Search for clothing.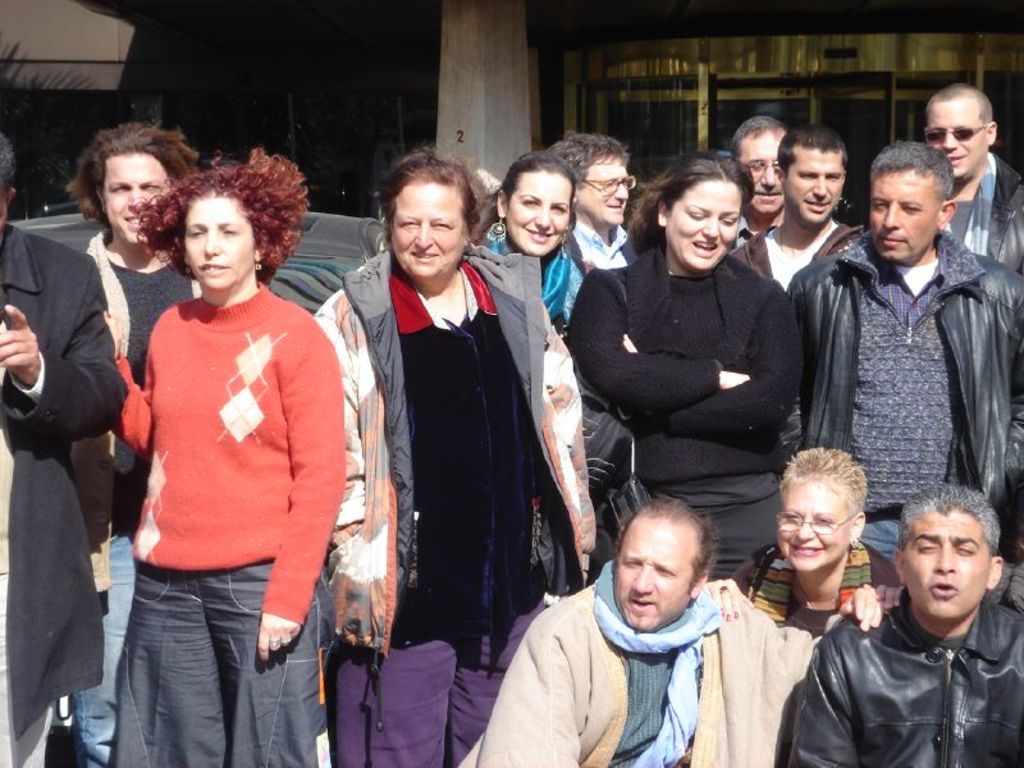
Found at <region>737, 206, 900, 288</region>.
